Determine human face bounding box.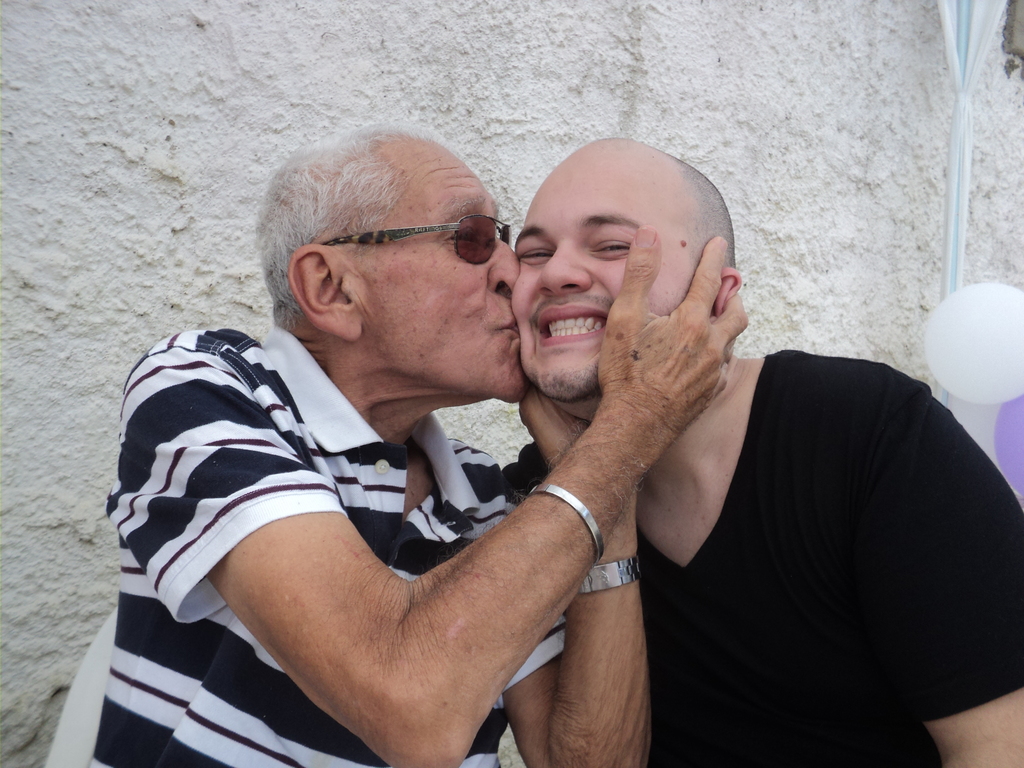
Determined: box=[512, 154, 698, 400].
